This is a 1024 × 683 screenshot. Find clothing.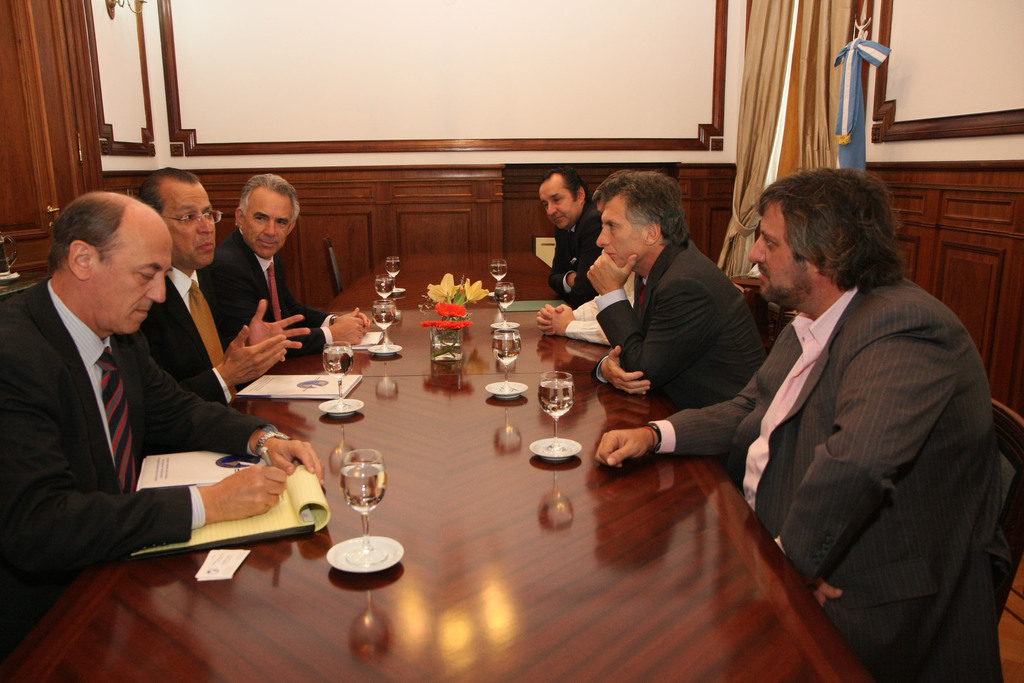
Bounding box: box=[0, 277, 281, 661].
